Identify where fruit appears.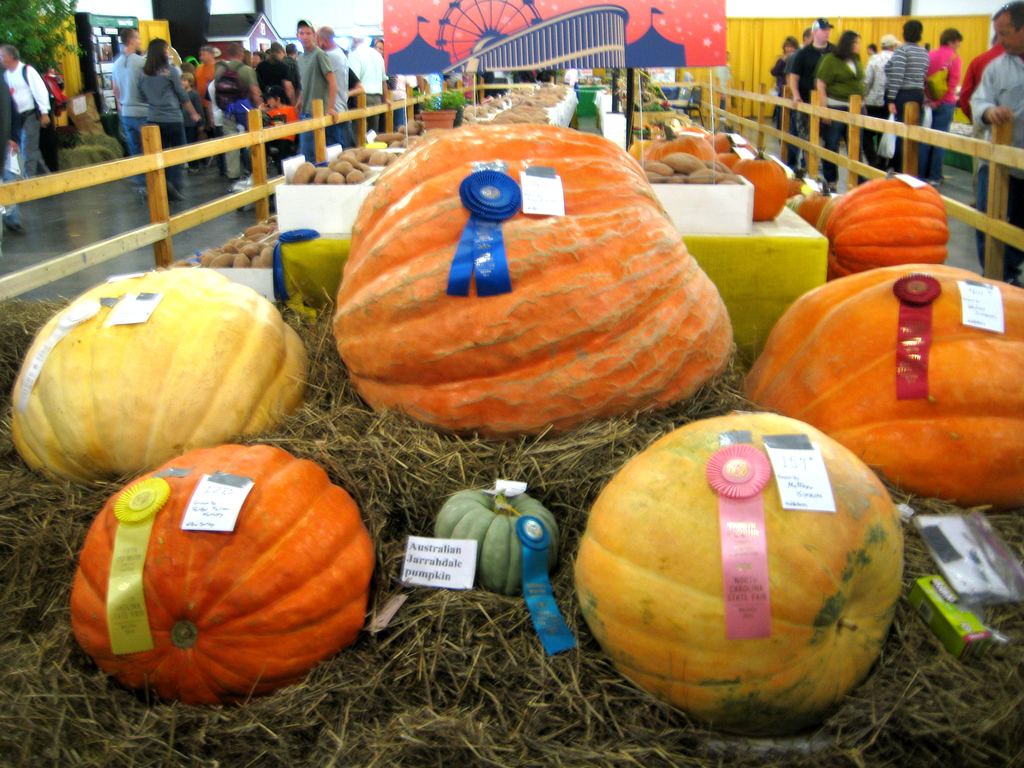
Appears at select_region(71, 442, 375, 706).
